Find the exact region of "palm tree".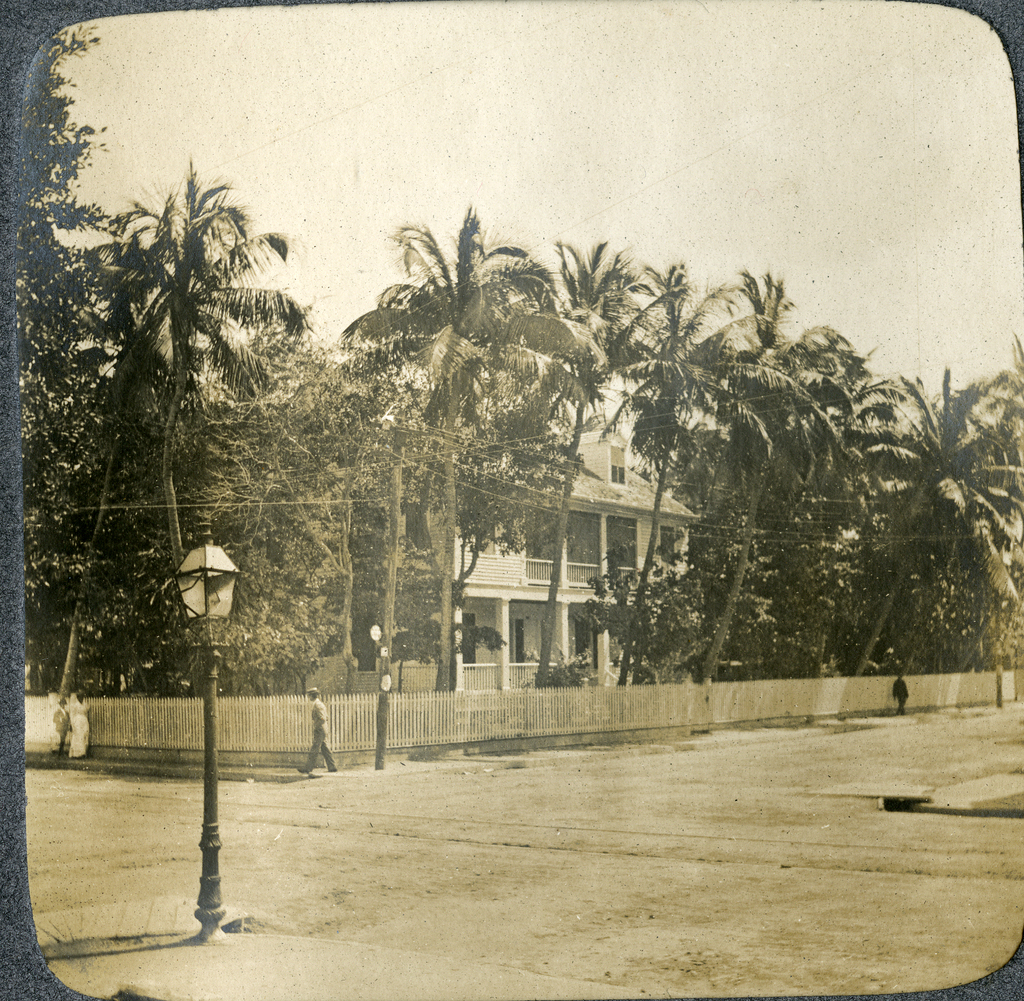
Exact region: <bbox>510, 235, 657, 626</bbox>.
